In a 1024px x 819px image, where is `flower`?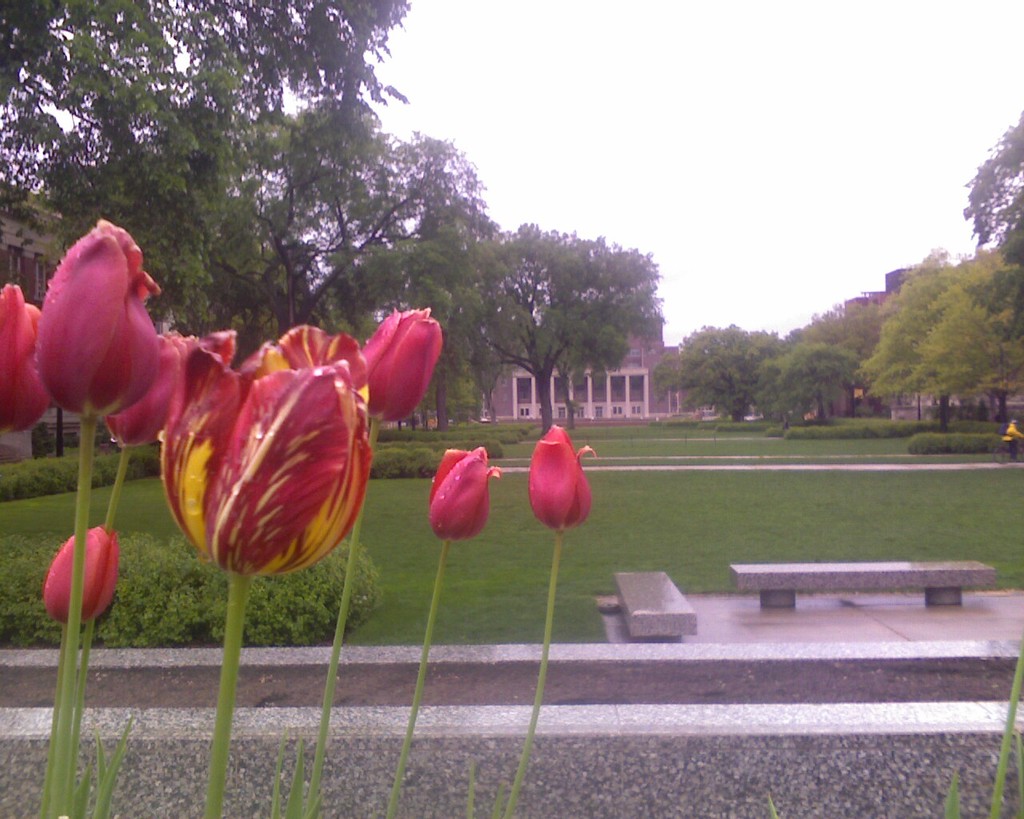
box=[0, 289, 51, 441].
